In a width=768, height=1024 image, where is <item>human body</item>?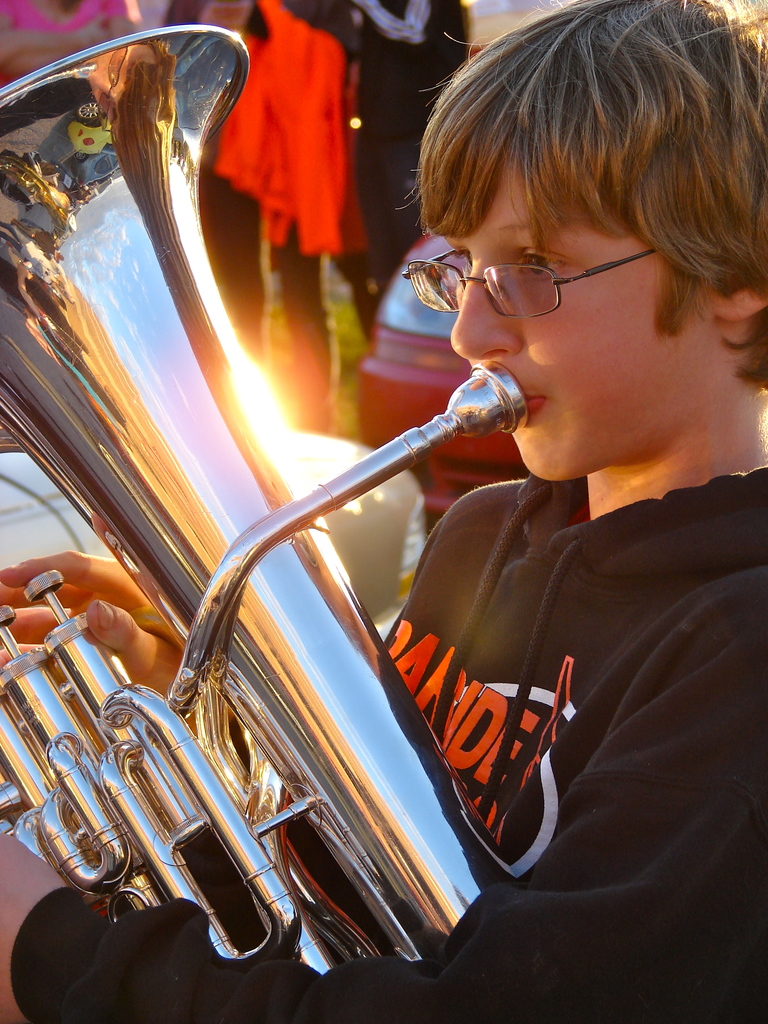
Rect(92, 60, 740, 984).
